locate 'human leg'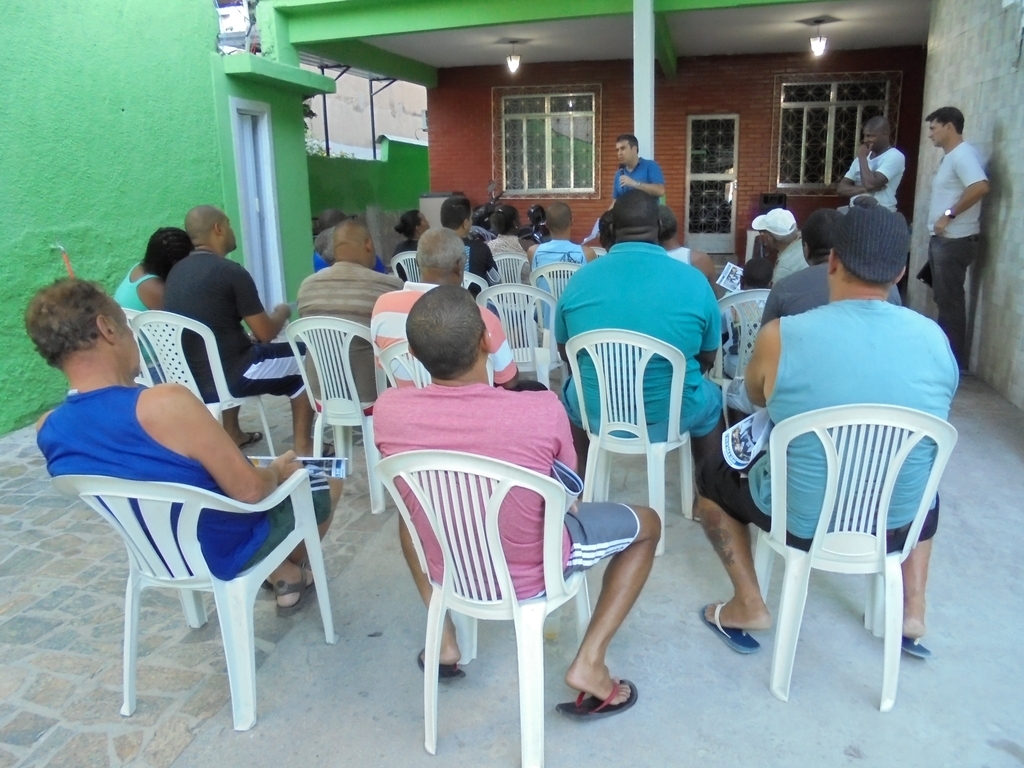
261:332:309:457
